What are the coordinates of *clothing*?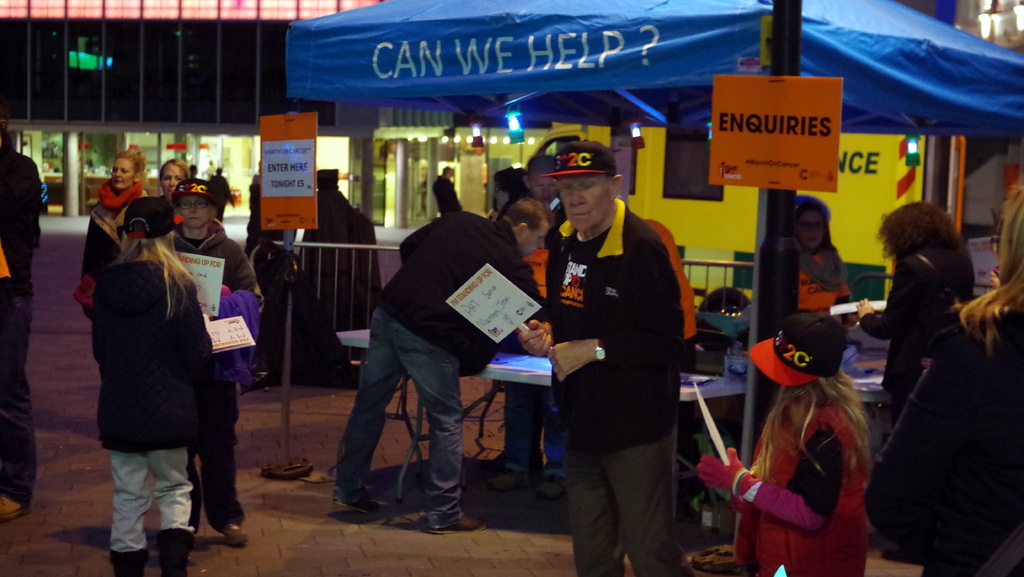
detection(334, 210, 547, 530).
